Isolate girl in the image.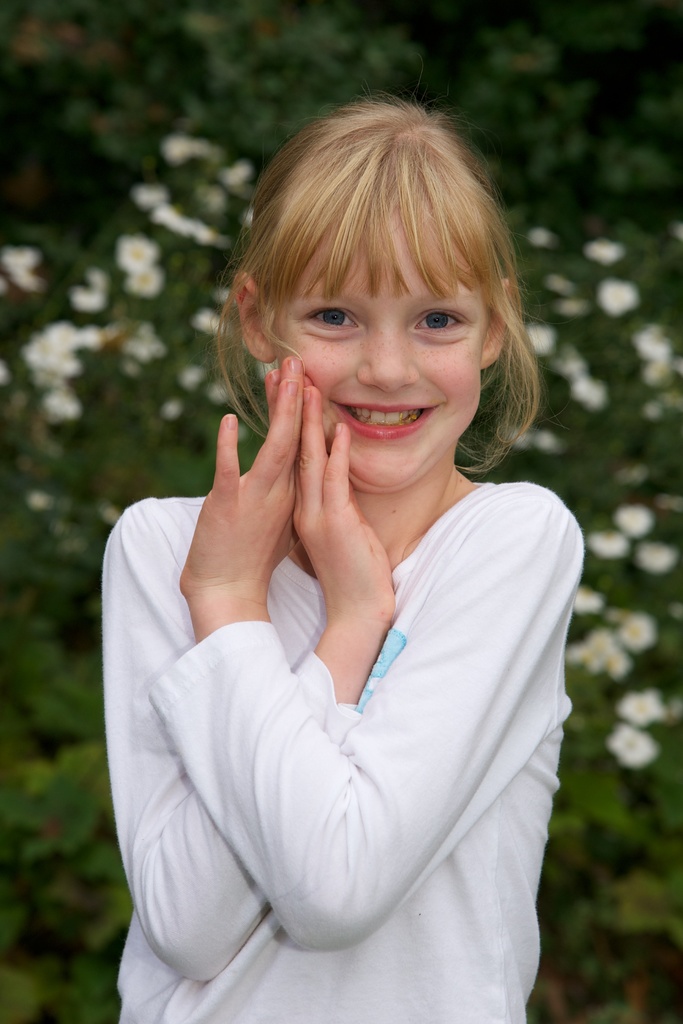
Isolated region: left=101, top=95, right=584, bottom=1023.
